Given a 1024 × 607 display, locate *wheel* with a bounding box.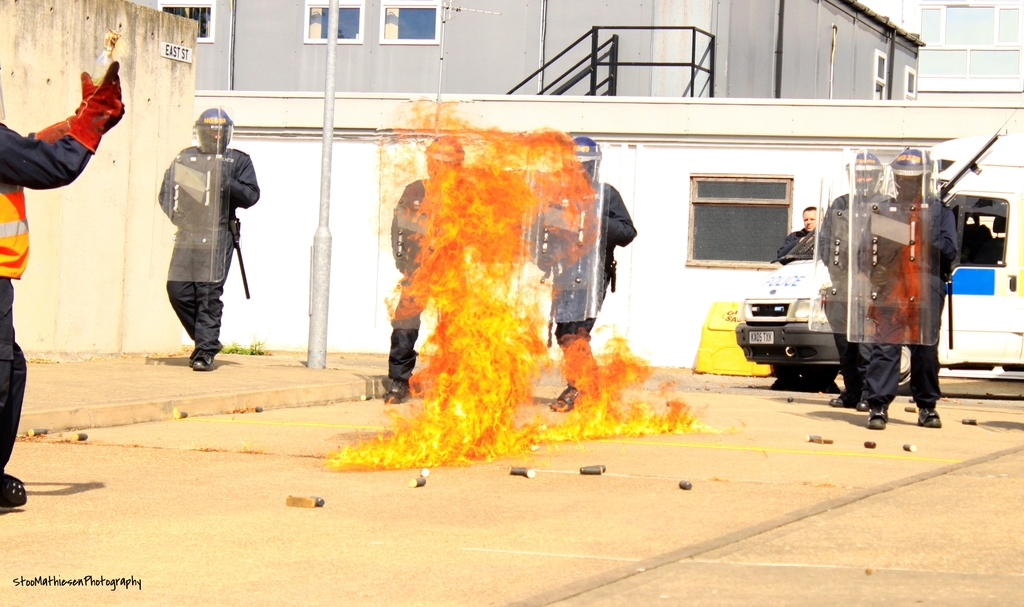
Located: [left=772, top=365, right=836, bottom=391].
